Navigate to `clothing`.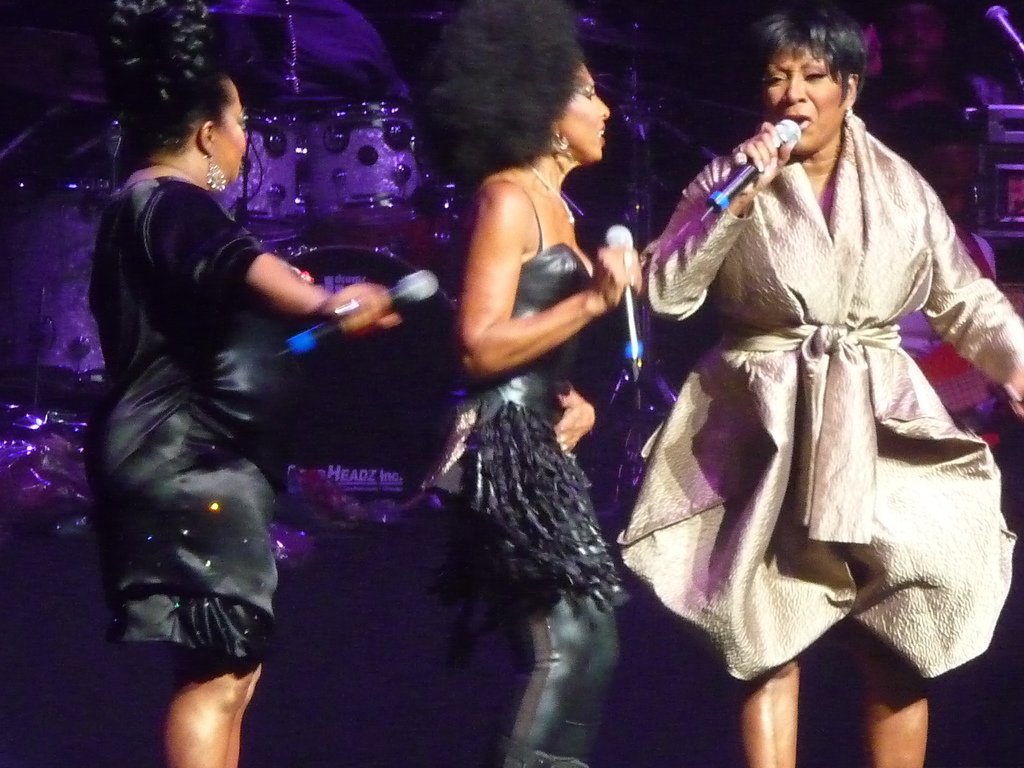
Navigation target: region(413, 233, 622, 767).
